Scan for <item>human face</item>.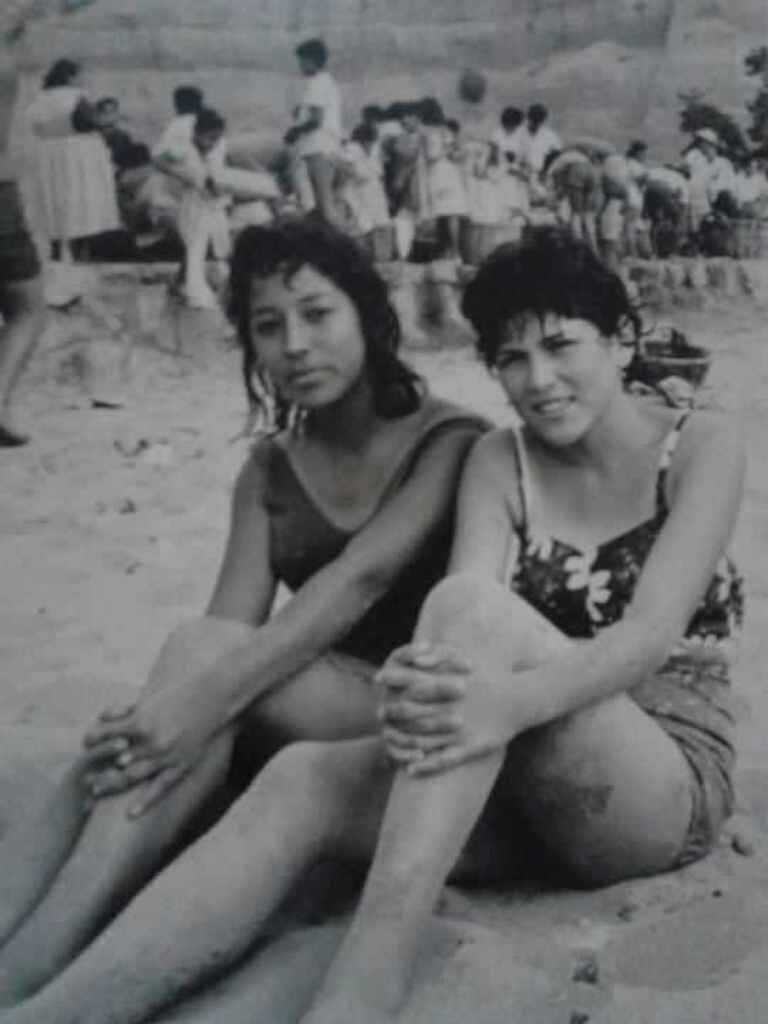
Scan result: {"left": 247, "top": 260, "right": 363, "bottom": 412}.
